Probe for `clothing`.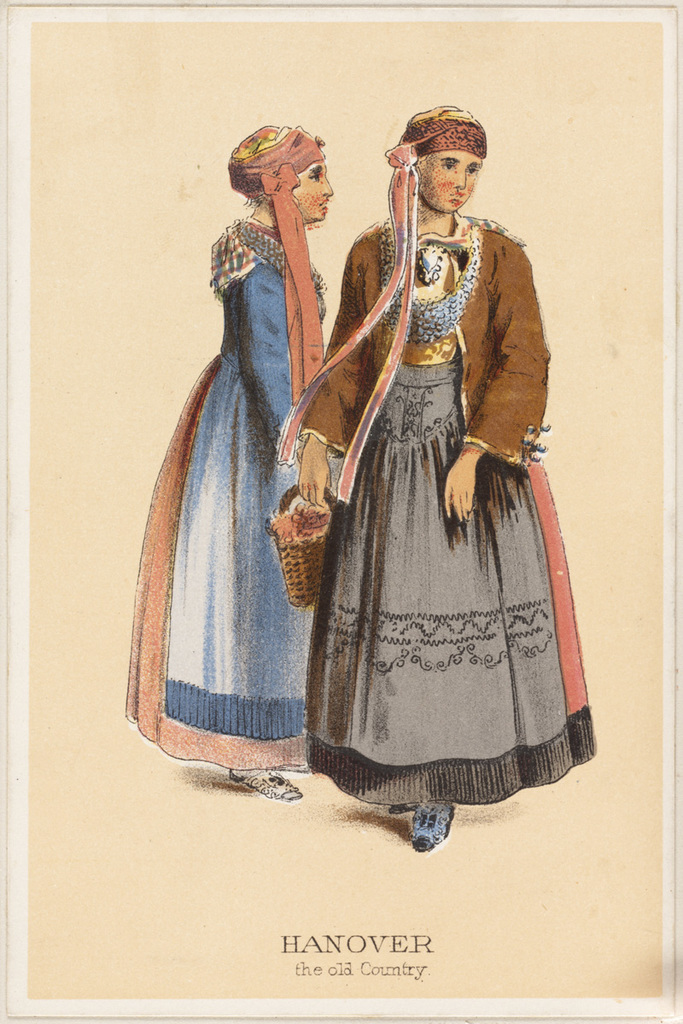
Probe result: rect(130, 220, 335, 771).
